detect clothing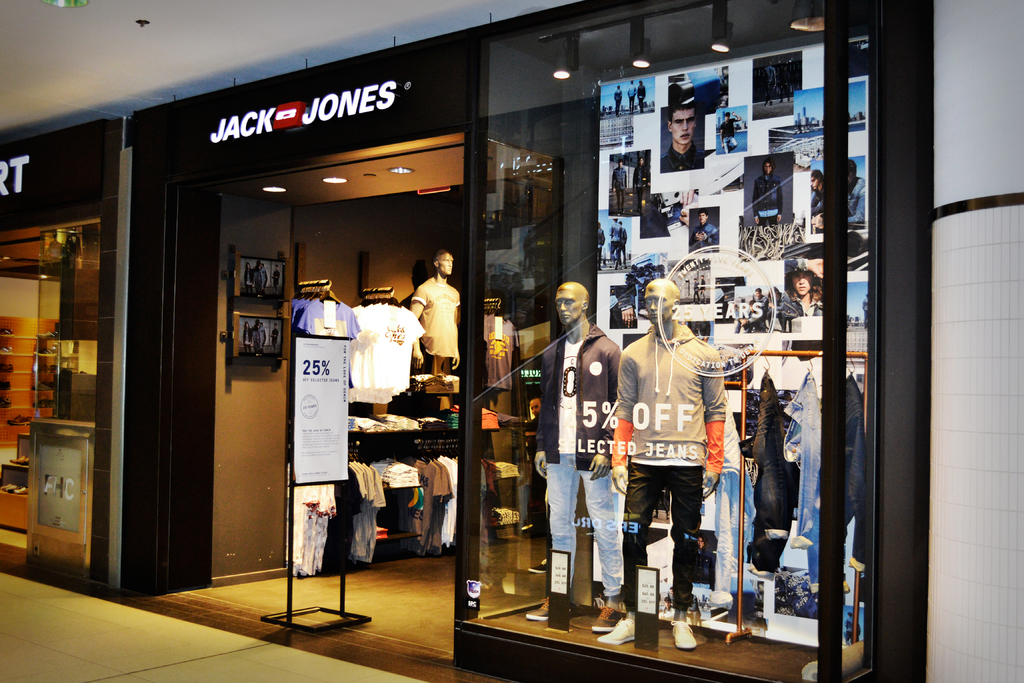
pyautogui.locateOnScreen(660, 604, 675, 619)
